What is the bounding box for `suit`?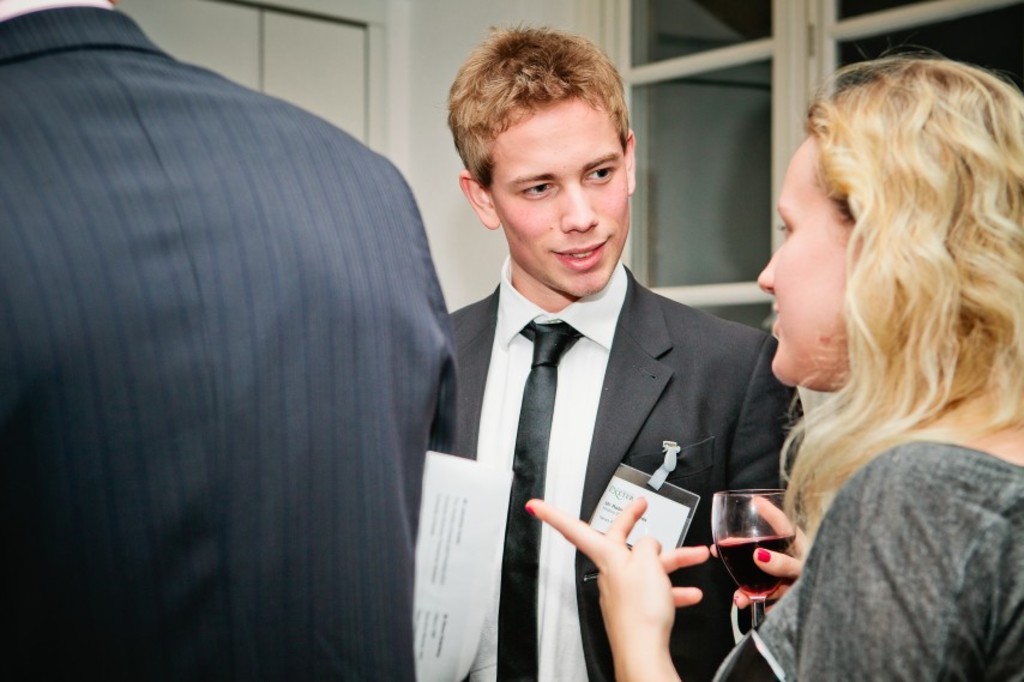
box(404, 205, 827, 638).
